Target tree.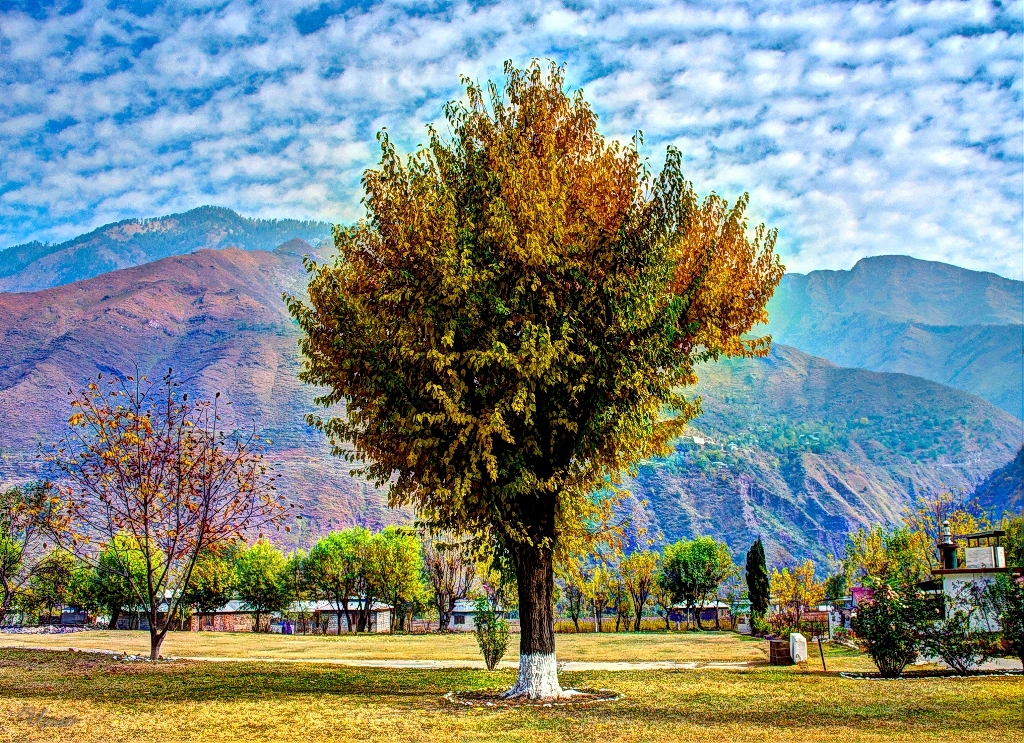
Target region: BBox(947, 495, 993, 563).
